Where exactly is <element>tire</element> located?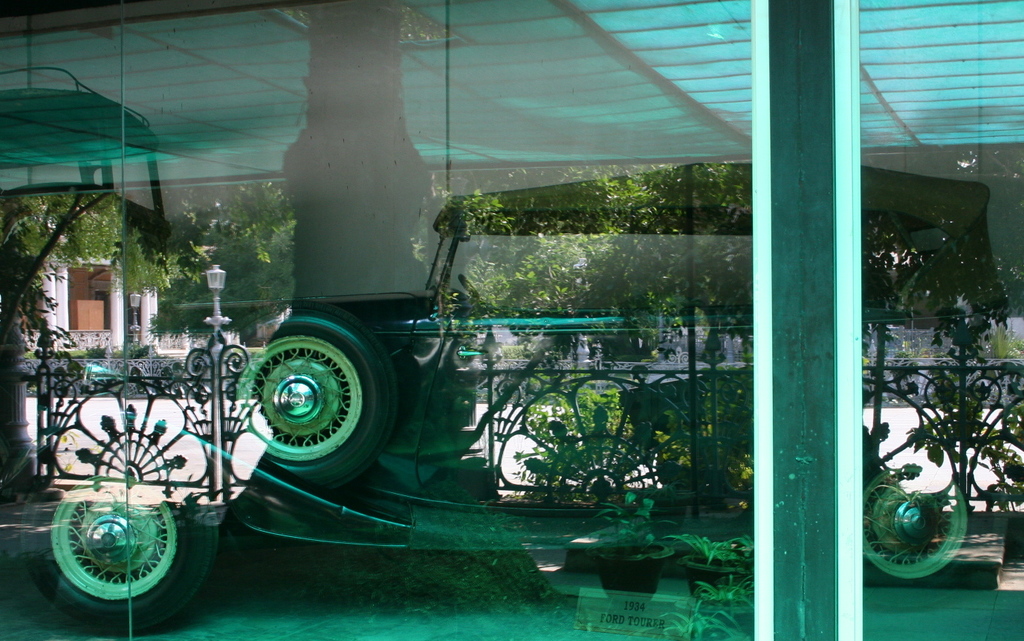
Its bounding box is 35/492/190/616.
